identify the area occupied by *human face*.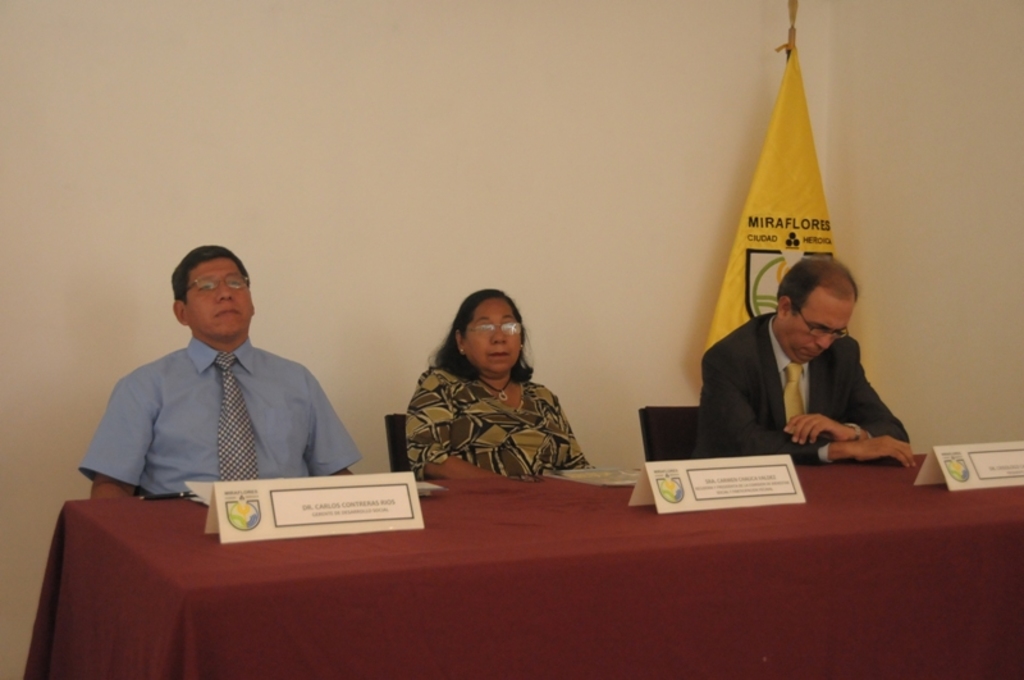
Area: 786, 291, 851, 368.
